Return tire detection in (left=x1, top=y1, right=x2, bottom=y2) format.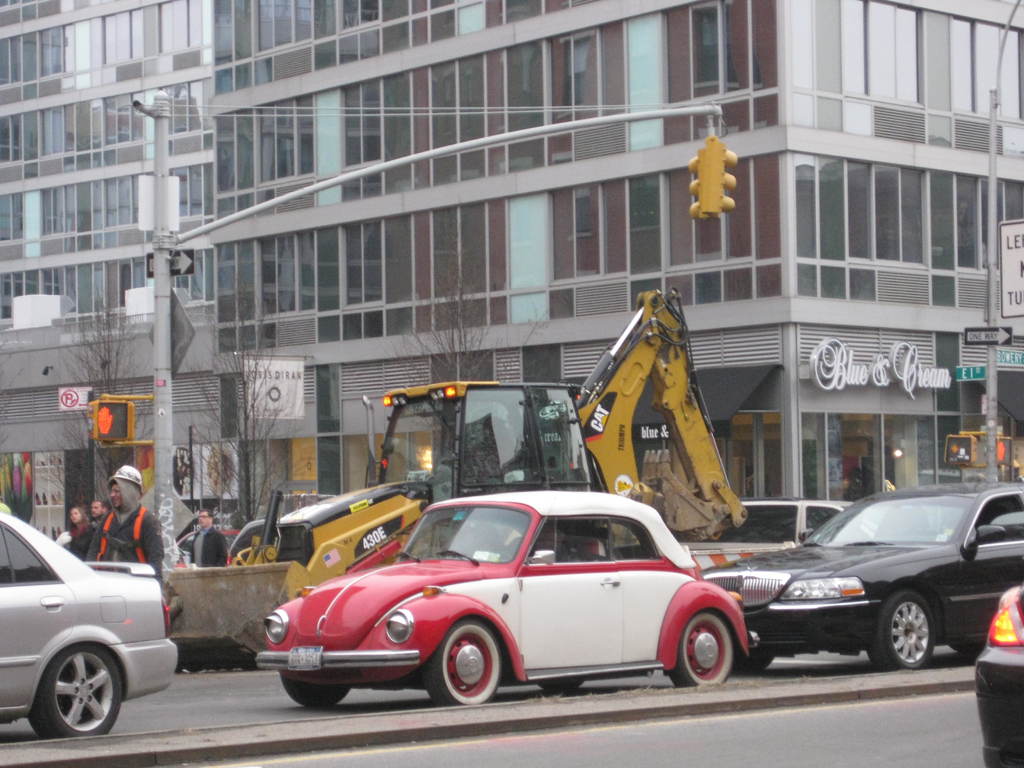
(left=426, top=620, right=507, bottom=709).
